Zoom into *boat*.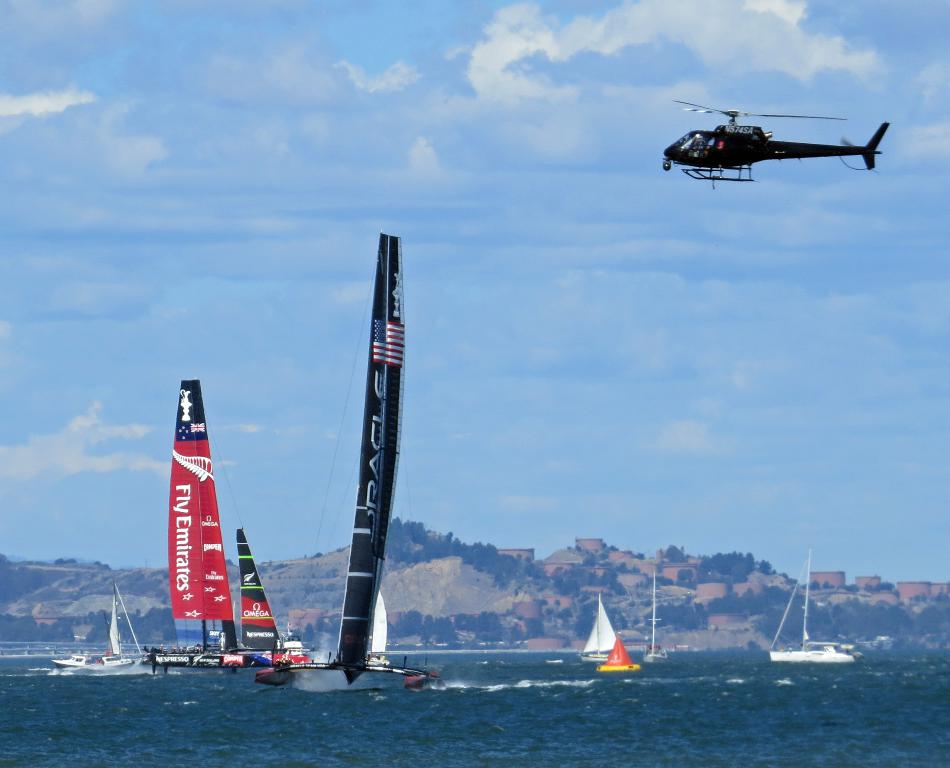
Zoom target: bbox=[51, 653, 94, 668].
